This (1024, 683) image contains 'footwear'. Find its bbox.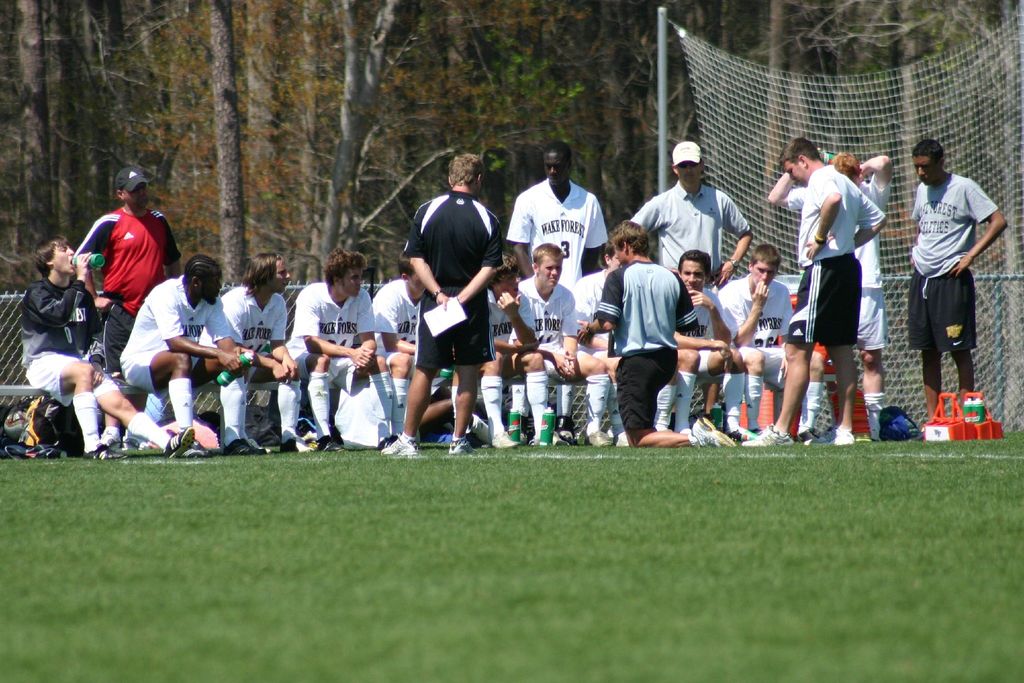
[739, 423, 793, 449].
